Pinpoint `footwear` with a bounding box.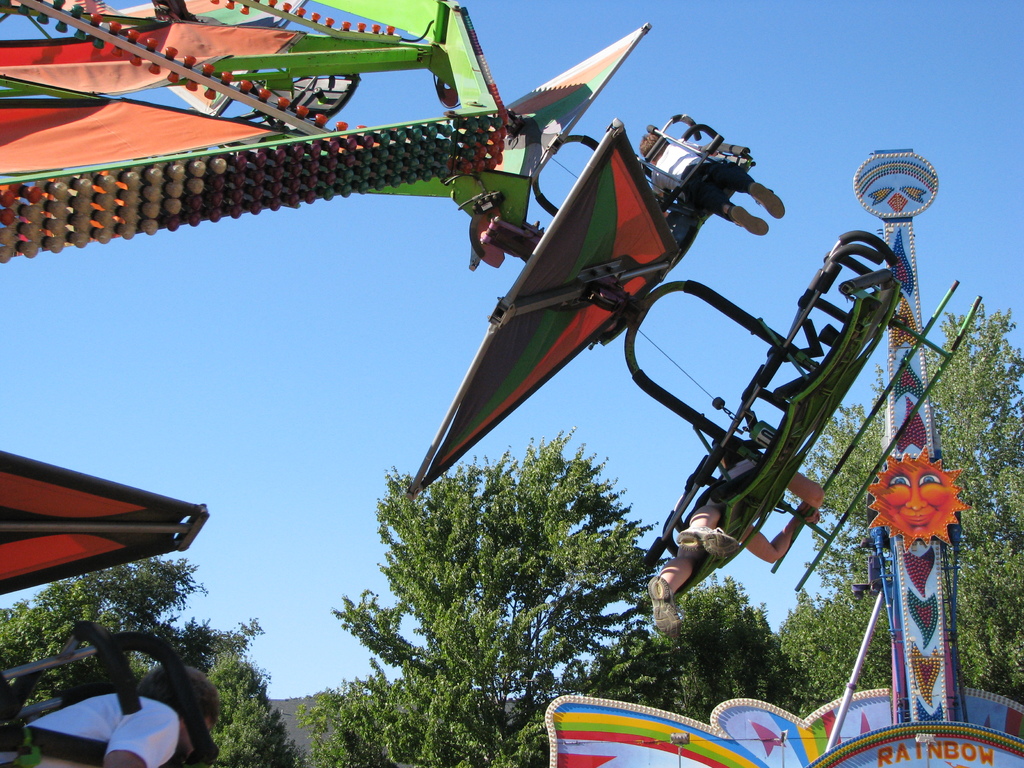
673 524 751 562.
